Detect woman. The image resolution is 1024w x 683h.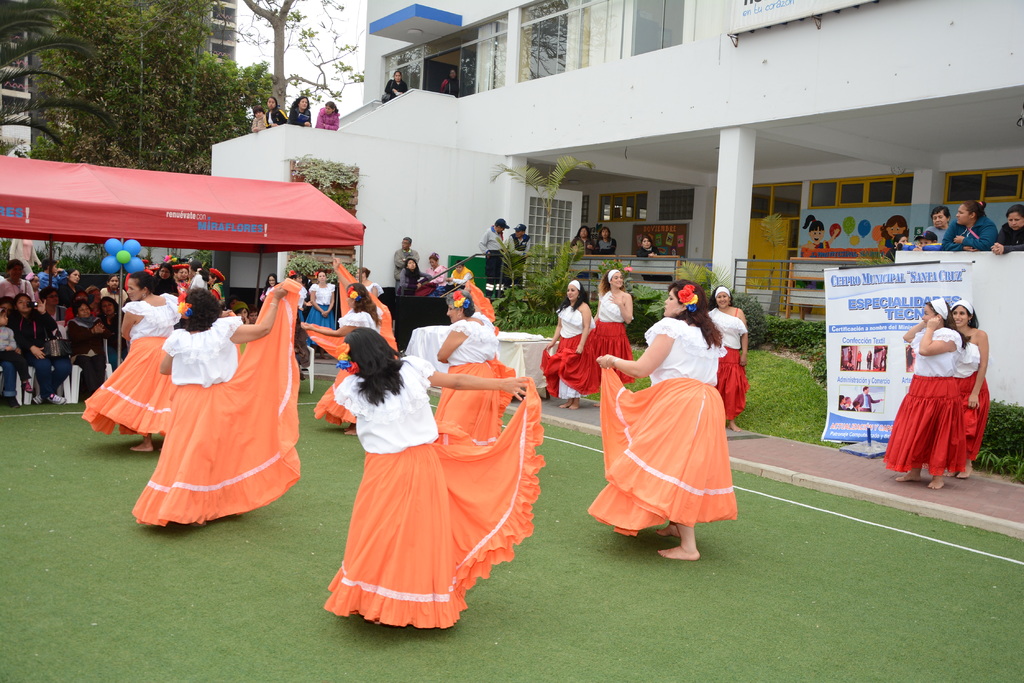
<bbox>881, 295, 948, 489</bbox>.
